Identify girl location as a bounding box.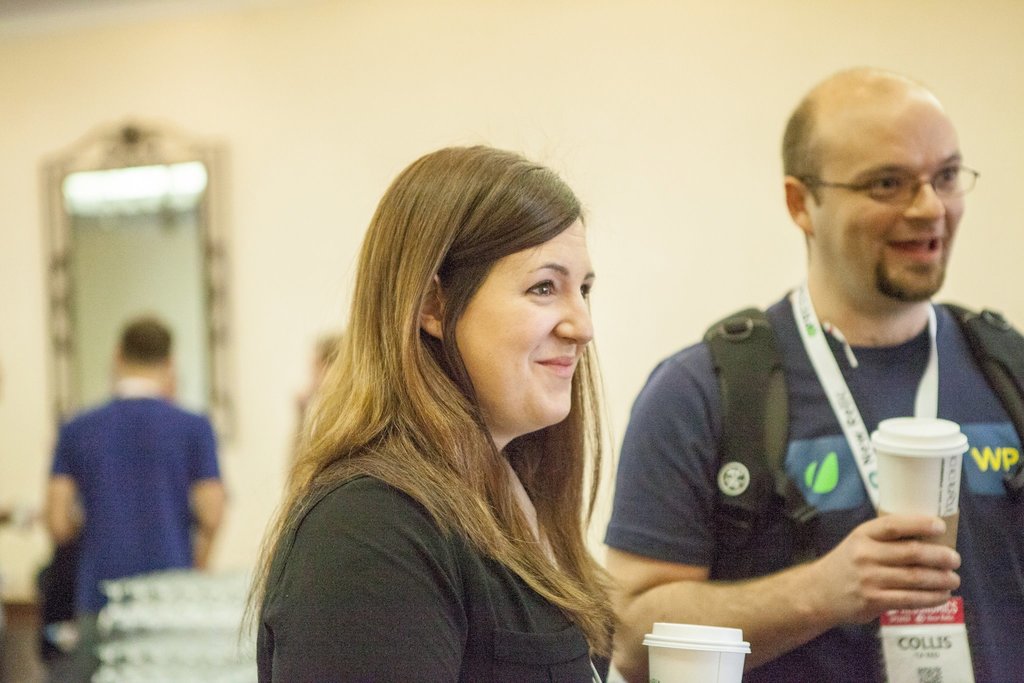
BBox(239, 143, 623, 682).
